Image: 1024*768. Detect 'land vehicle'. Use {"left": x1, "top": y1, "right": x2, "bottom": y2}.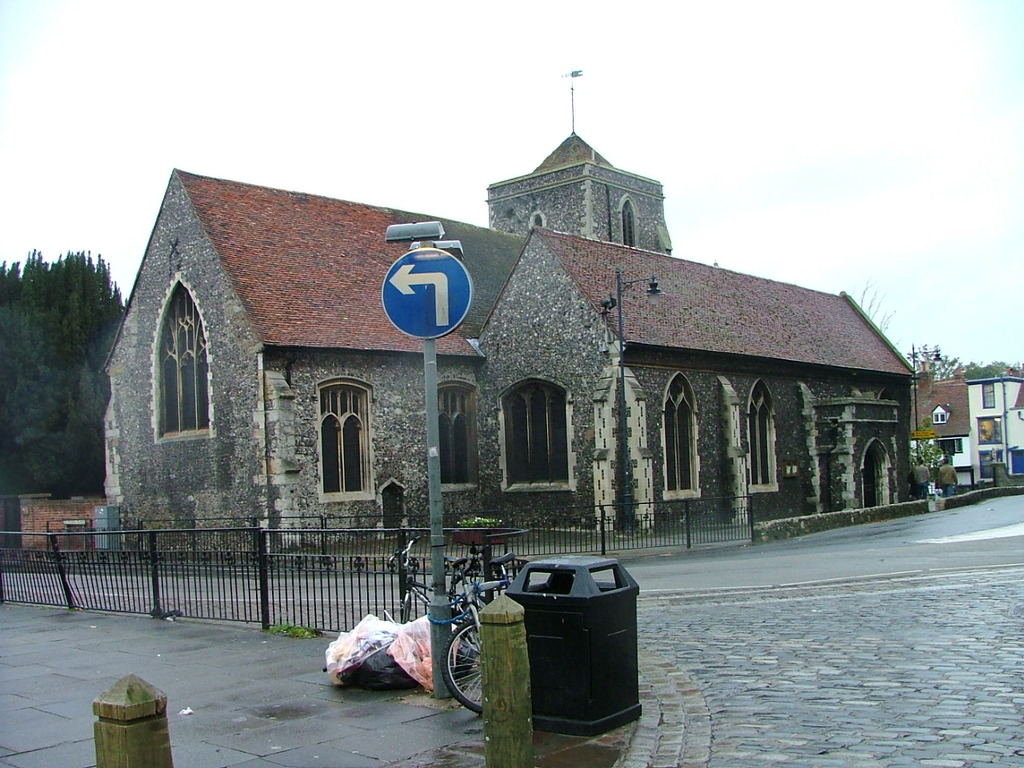
{"left": 392, "top": 534, "right": 482, "bottom": 622}.
